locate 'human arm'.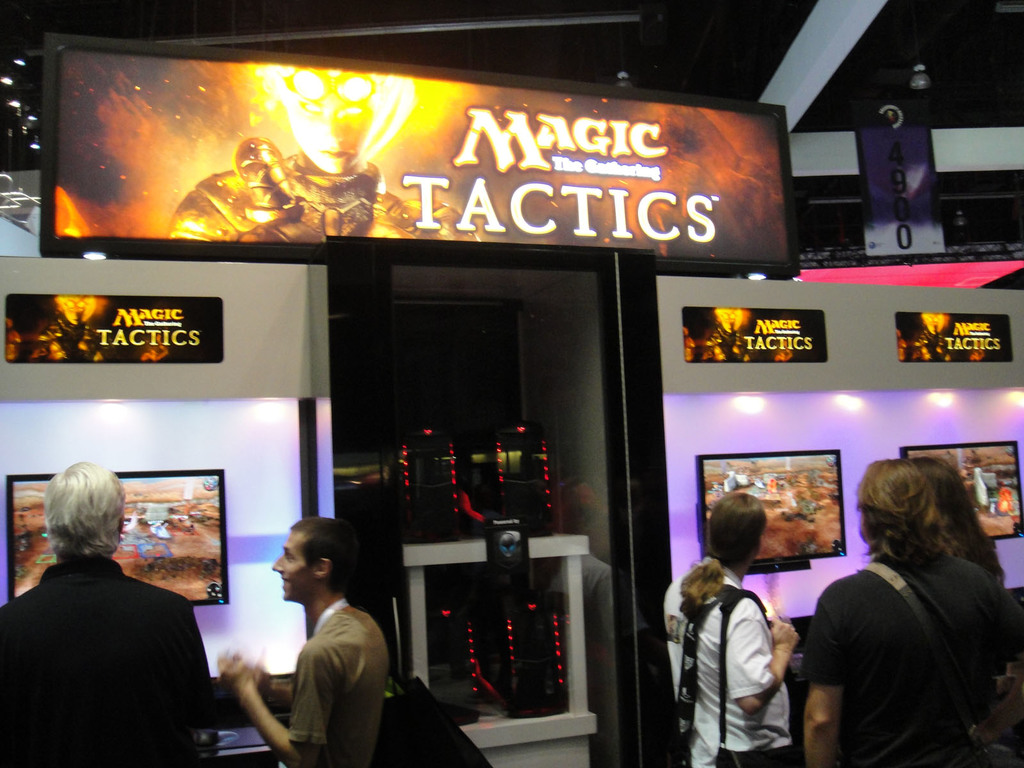
Bounding box: x1=724, y1=596, x2=796, y2=718.
